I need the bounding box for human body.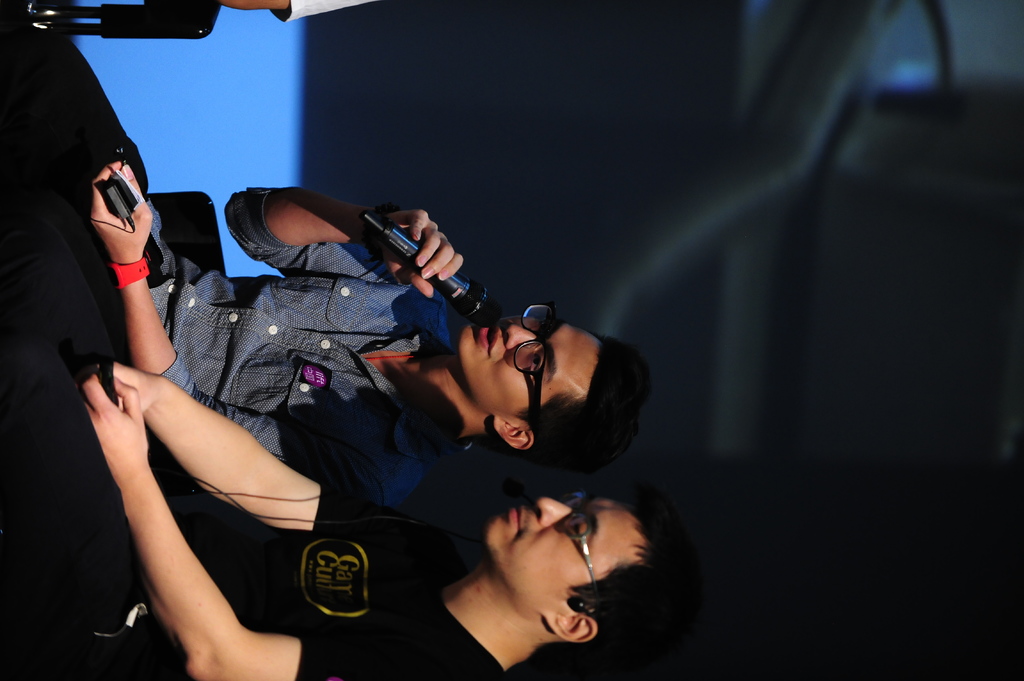
Here it is: box=[0, 364, 676, 680].
